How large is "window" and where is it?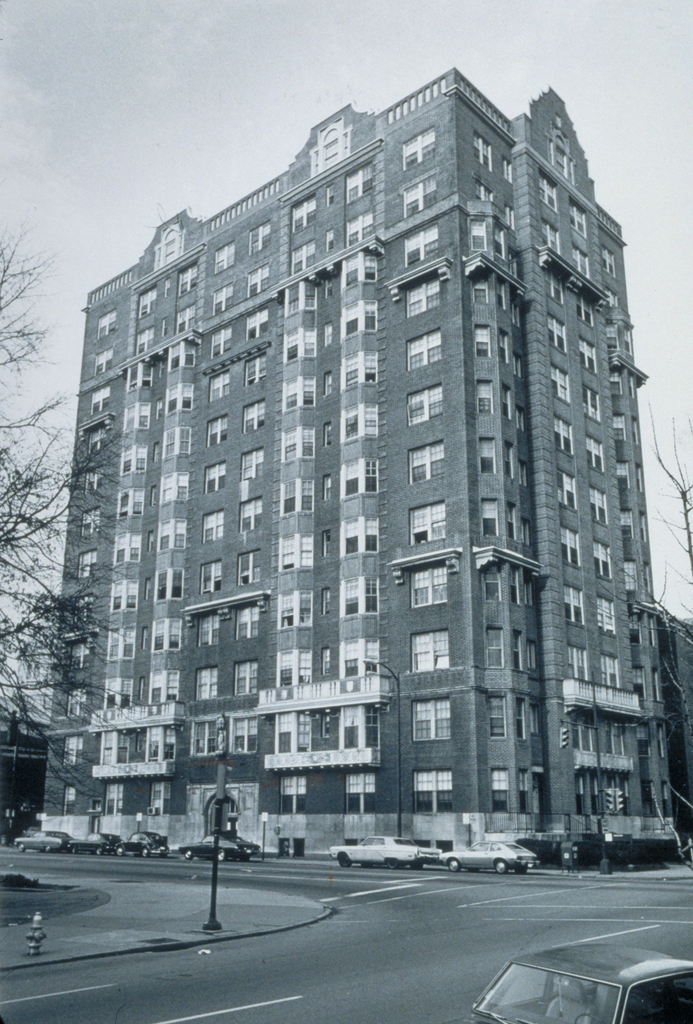
Bounding box: [left=92, top=346, right=118, bottom=379].
